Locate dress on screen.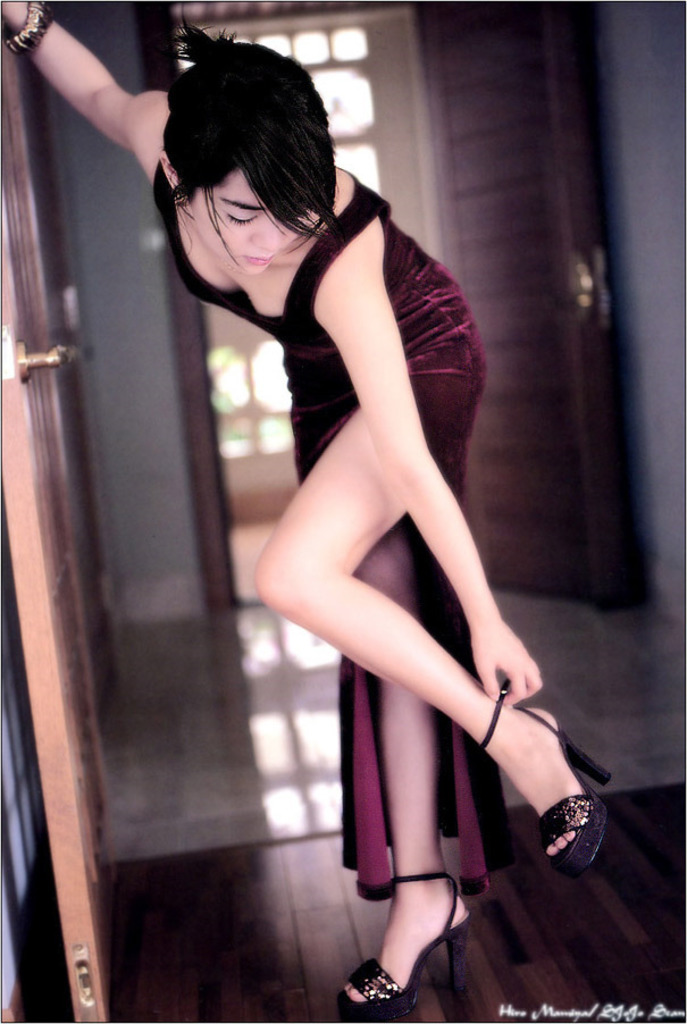
On screen at 149:148:489:900.
